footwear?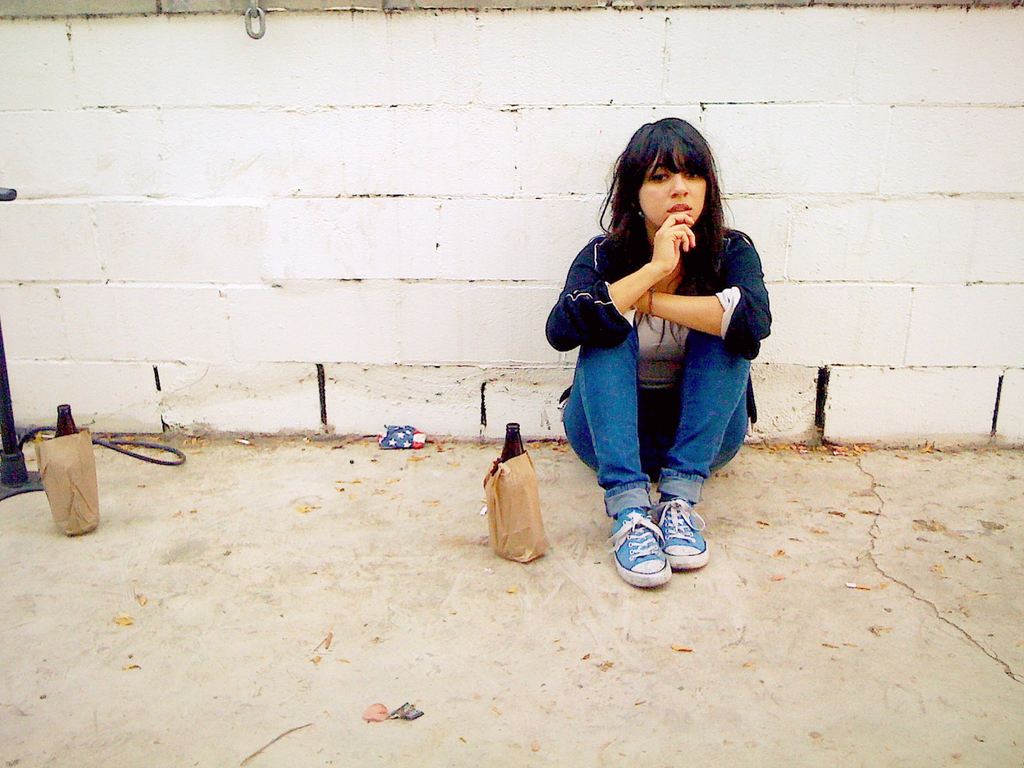
<bbox>601, 503, 675, 588</bbox>
